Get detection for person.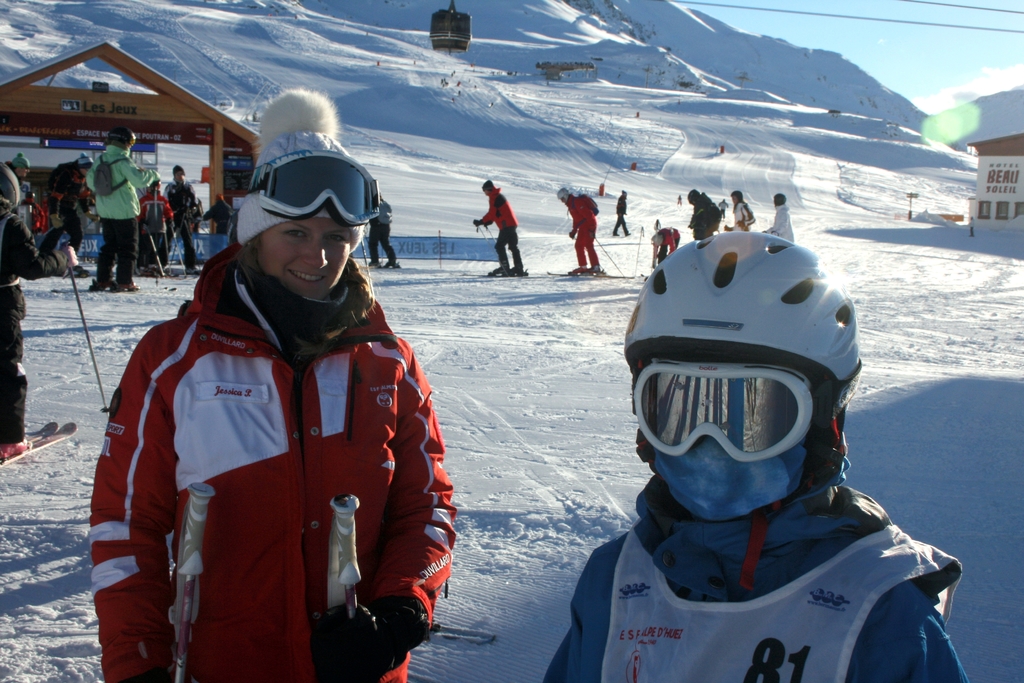
Detection: x1=471, y1=176, x2=527, y2=280.
